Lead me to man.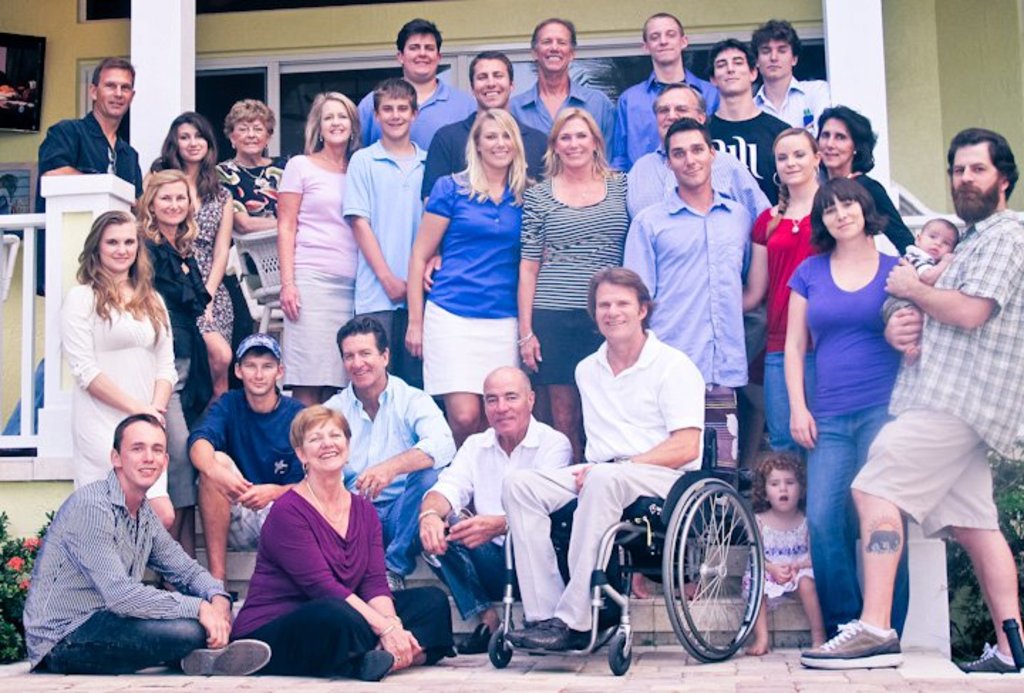
Lead to 757 21 849 141.
